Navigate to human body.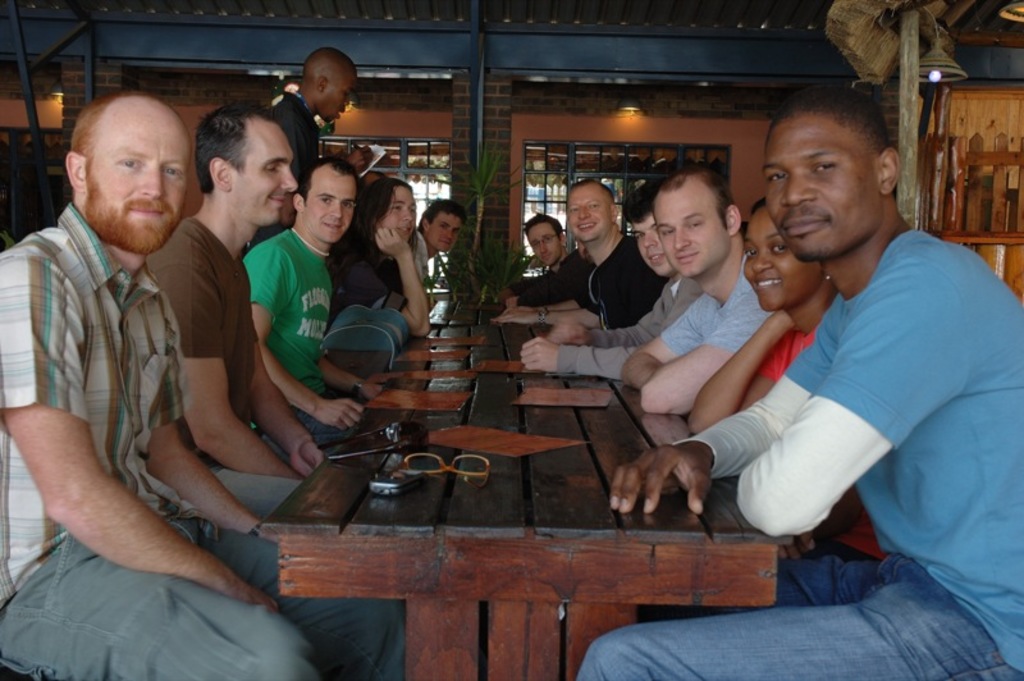
Navigation target: x1=0, y1=86, x2=407, y2=680.
